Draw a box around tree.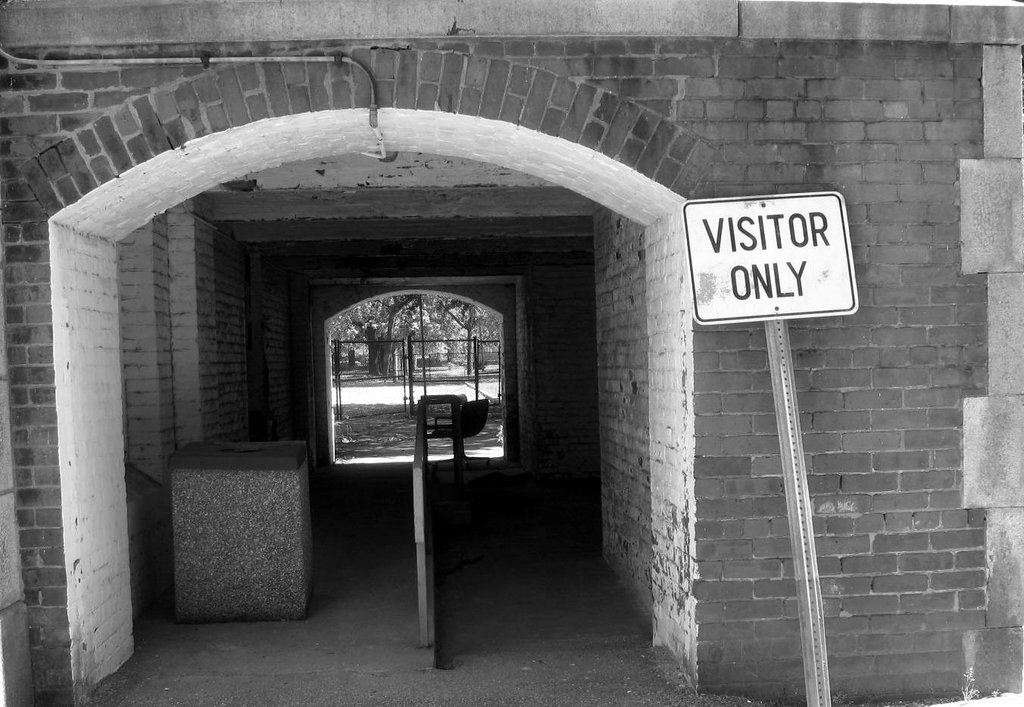
353/294/416/378.
